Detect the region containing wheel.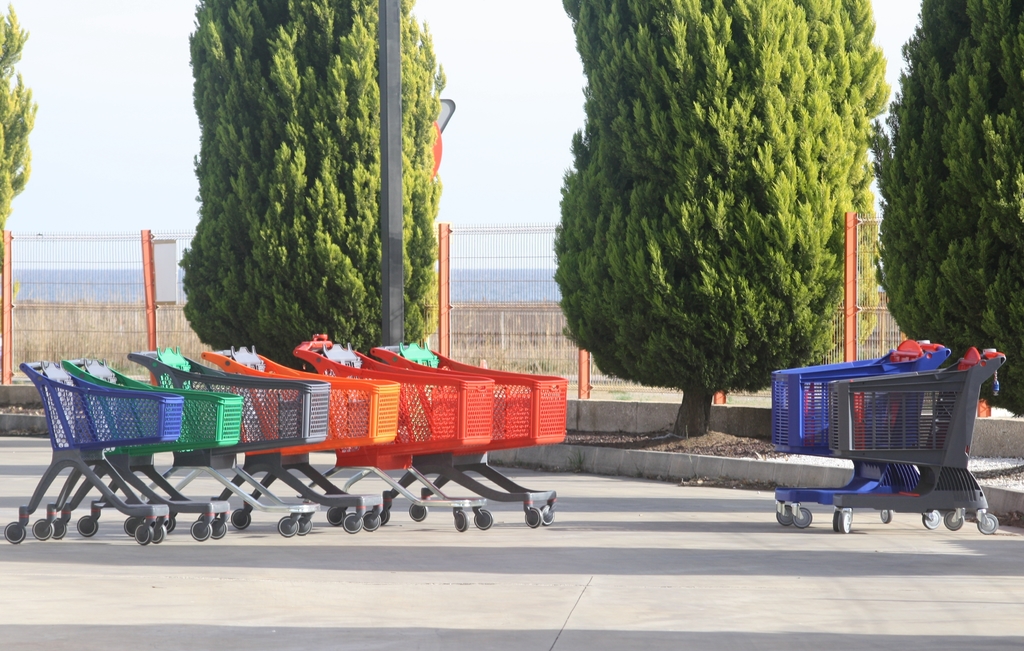
<region>975, 512, 999, 537</region>.
